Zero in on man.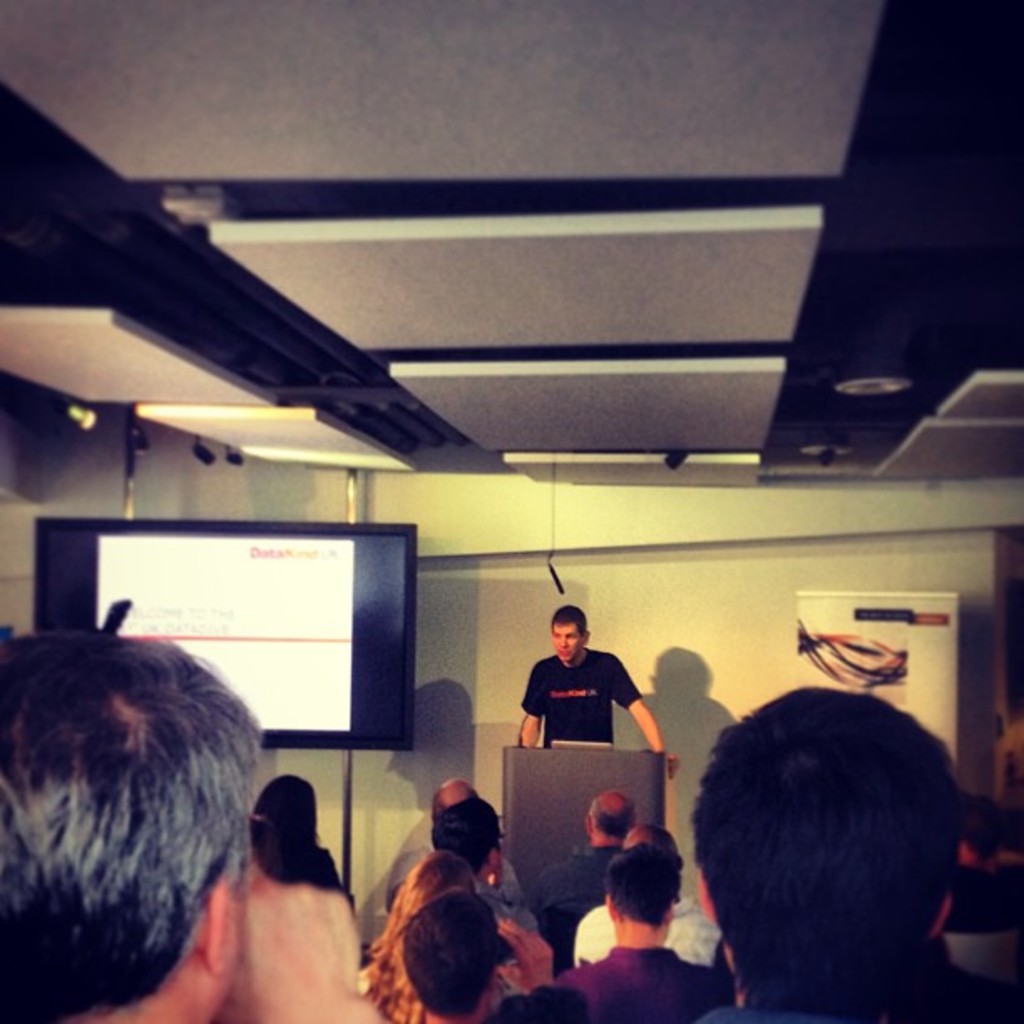
Zeroed in: crop(509, 619, 663, 788).
